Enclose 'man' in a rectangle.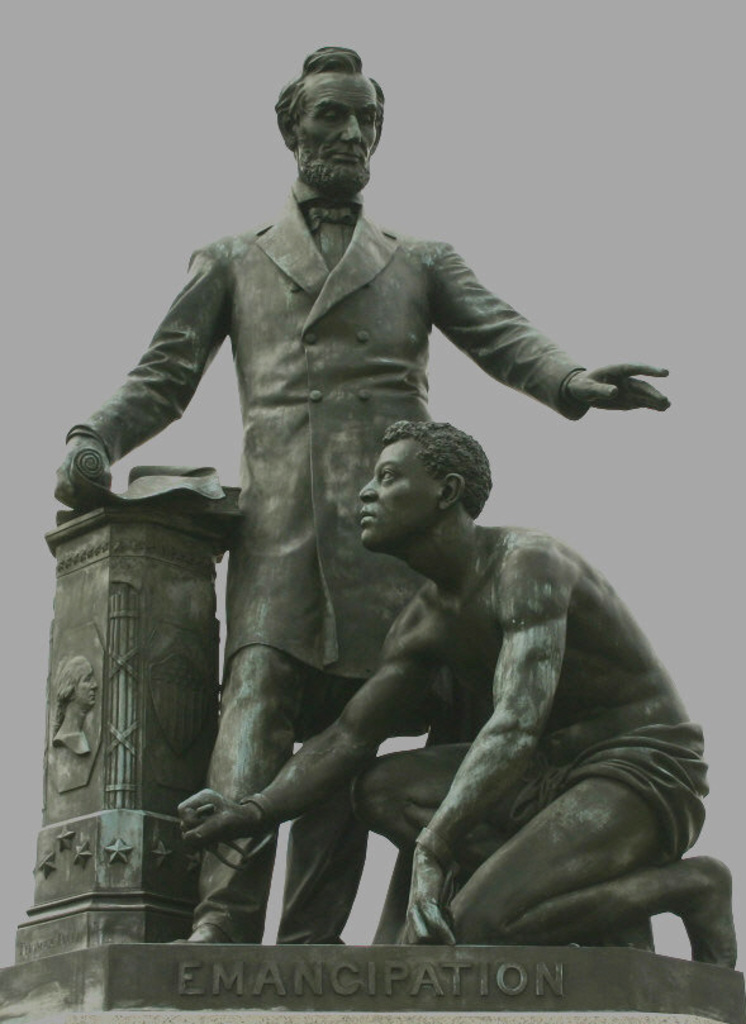
174, 418, 740, 970.
